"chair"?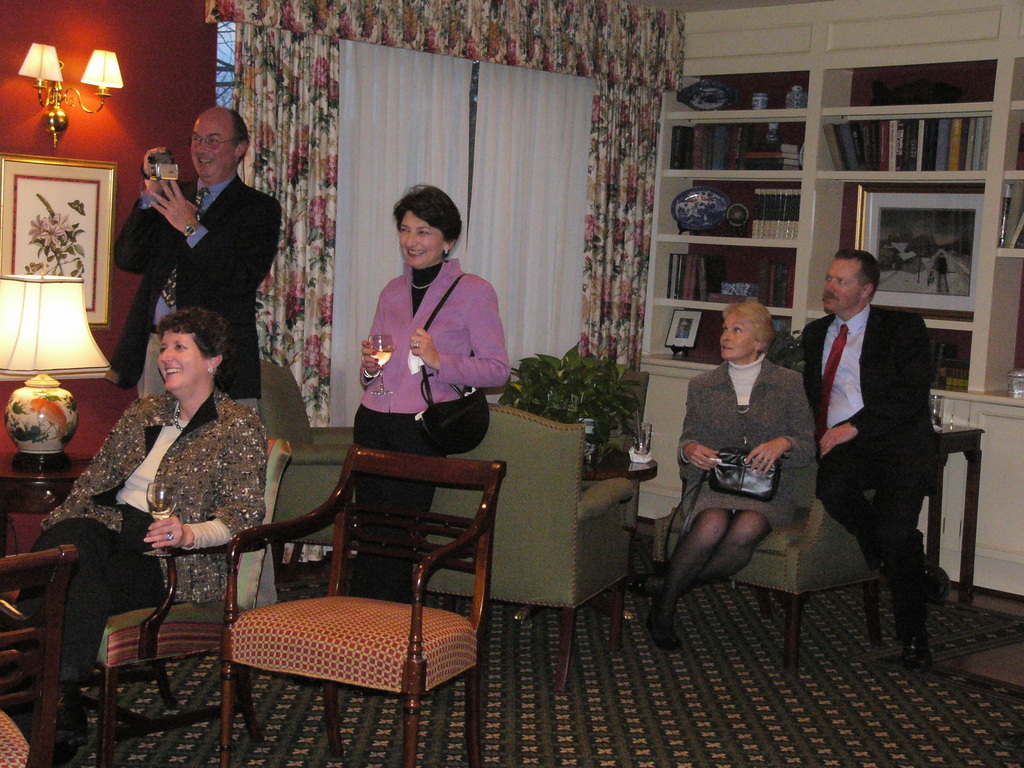
<bbox>408, 401, 640, 696</bbox>
